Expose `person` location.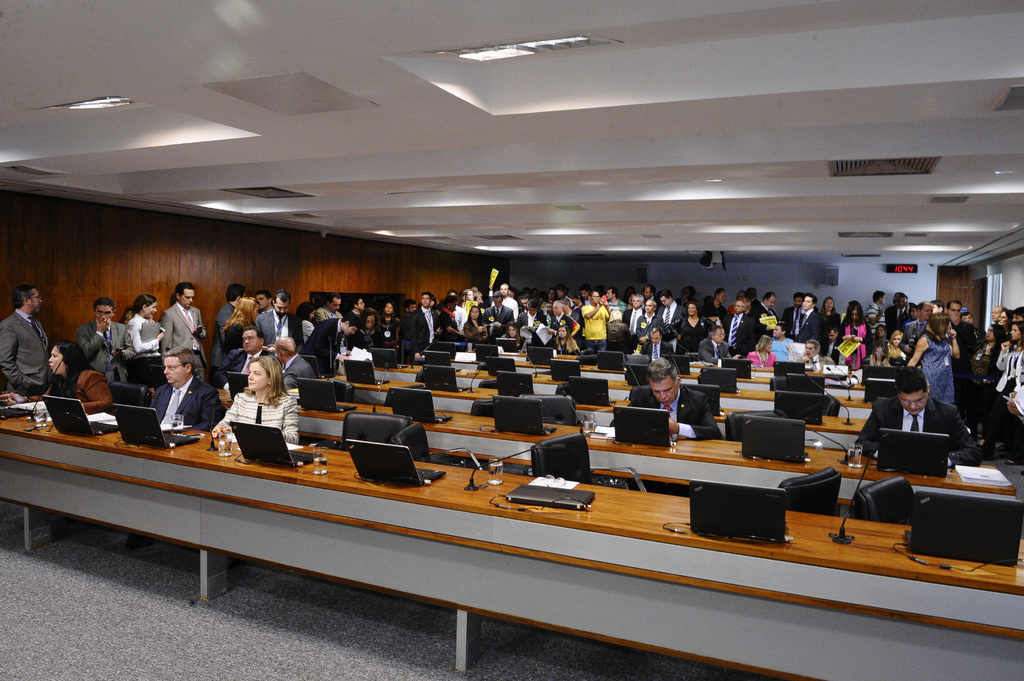
Exposed at <region>211, 285, 248, 342</region>.
